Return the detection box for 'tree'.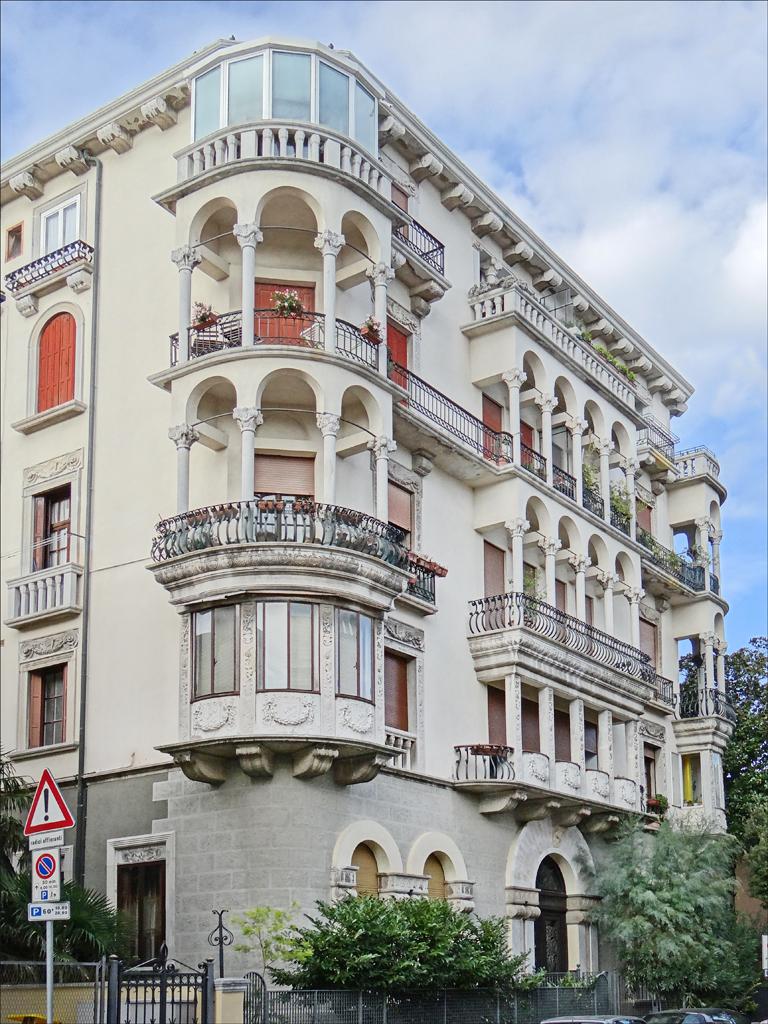
box=[0, 875, 143, 962].
